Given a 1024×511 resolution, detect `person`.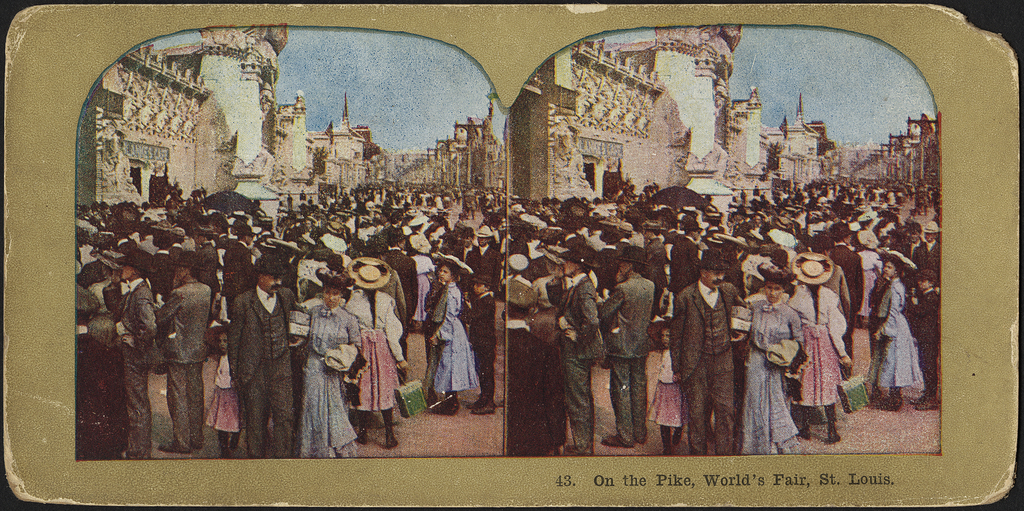
{"left": 867, "top": 251, "right": 924, "bottom": 410}.
